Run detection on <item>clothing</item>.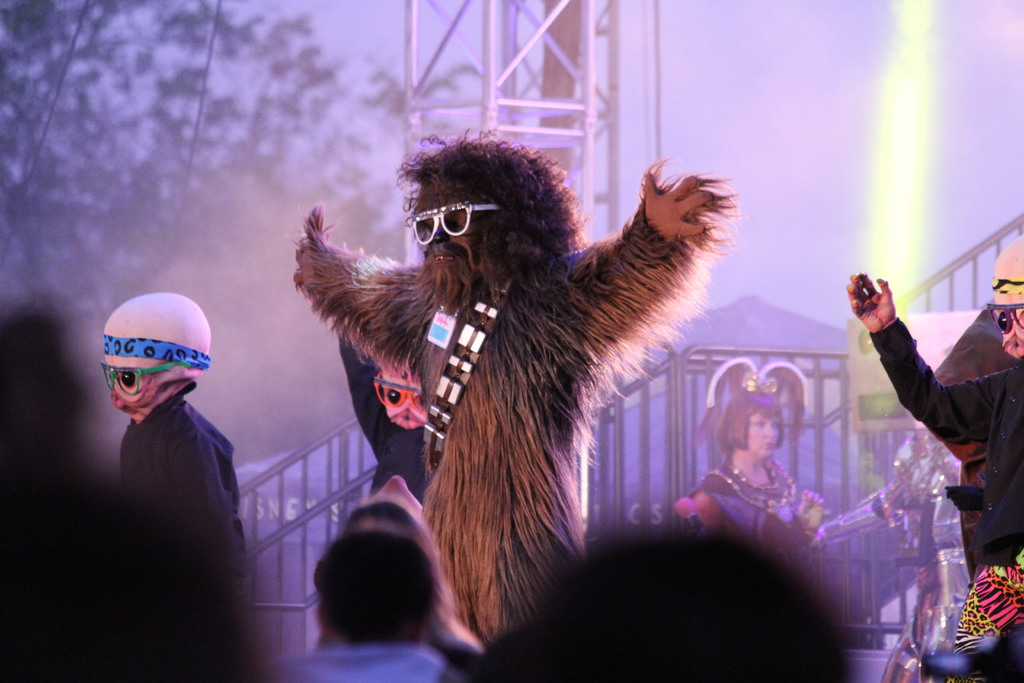
Result: [102,291,249,577].
